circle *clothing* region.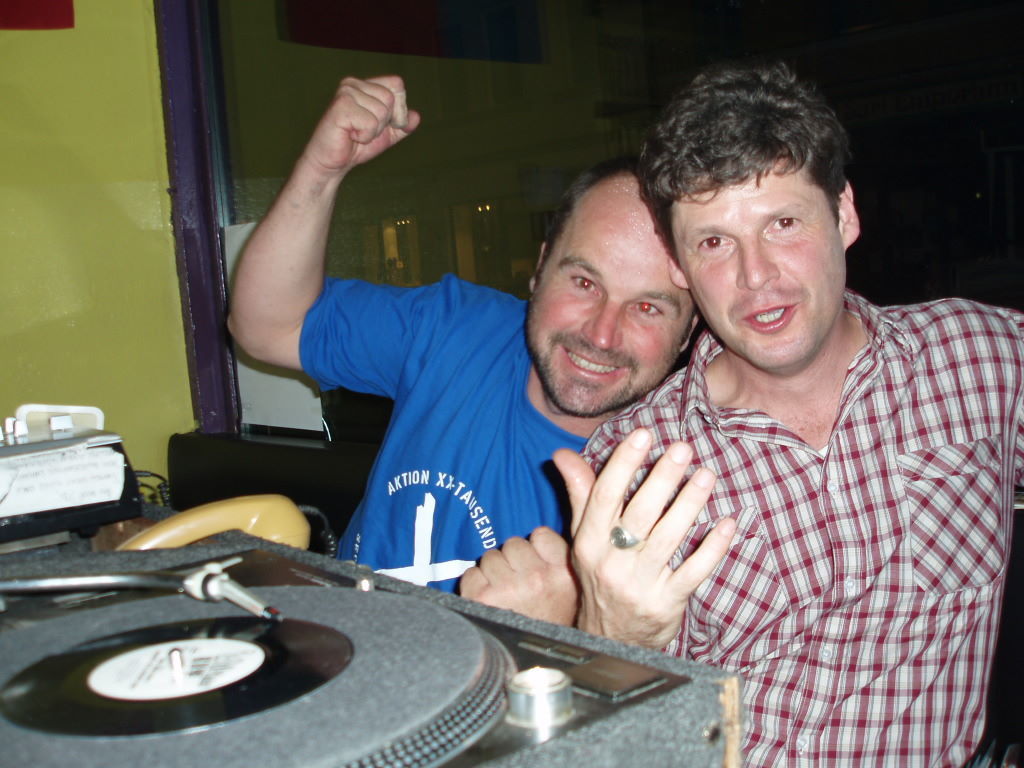
Region: [551, 158, 997, 767].
